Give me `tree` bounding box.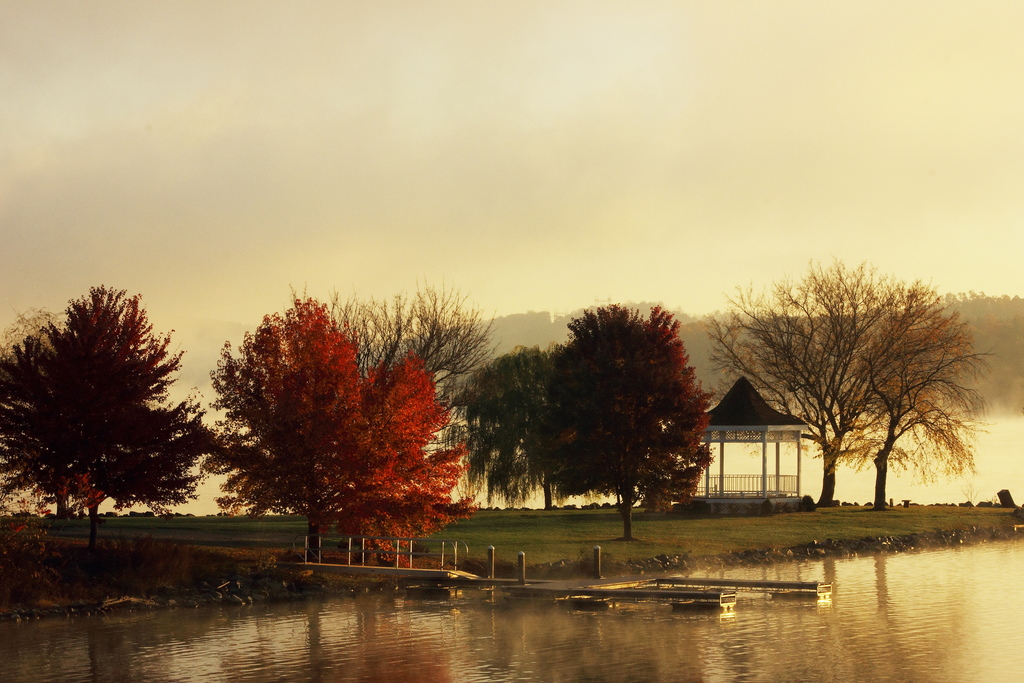
l=712, t=258, r=989, b=511.
